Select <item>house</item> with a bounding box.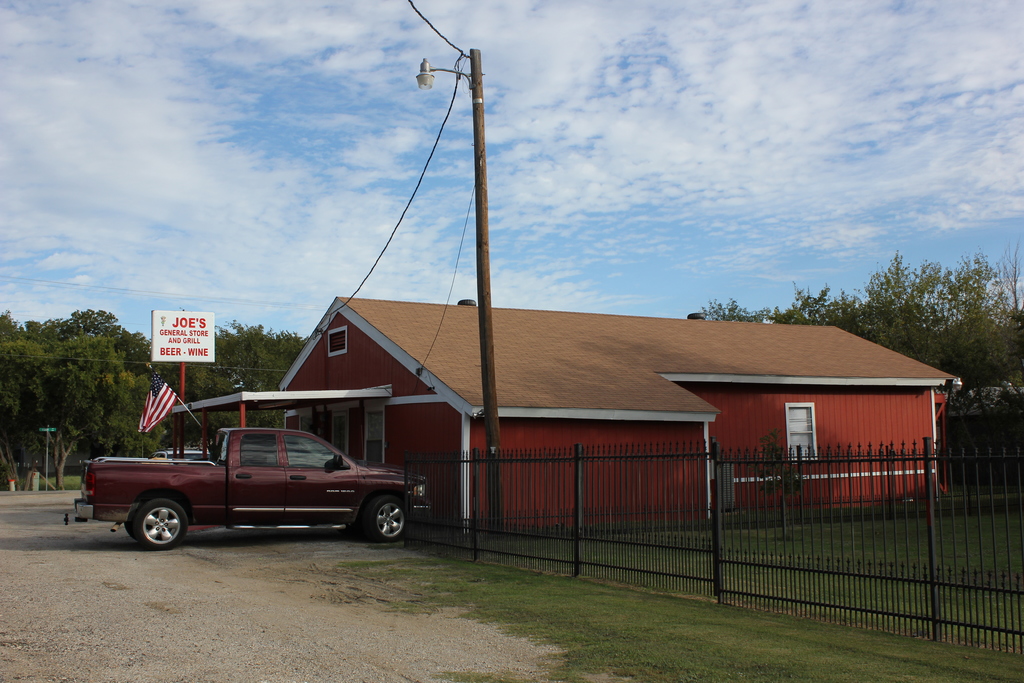
[330, 254, 927, 554].
